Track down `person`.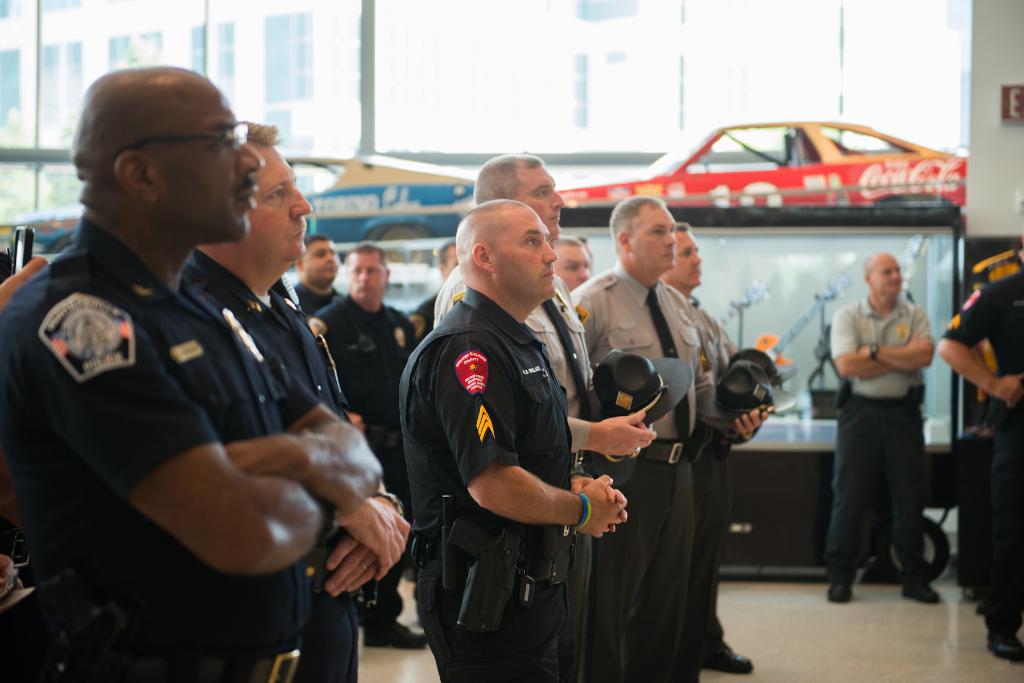
Tracked to BBox(662, 221, 759, 682).
